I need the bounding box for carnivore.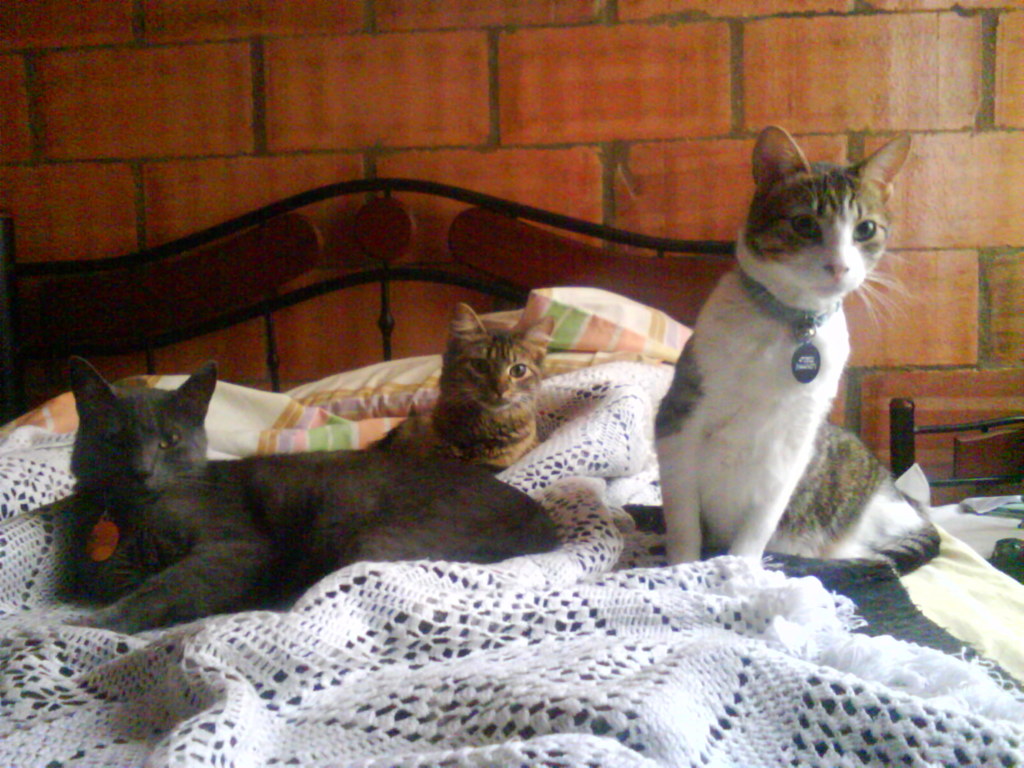
Here it is: [left=417, top=315, right=566, bottom=471].
